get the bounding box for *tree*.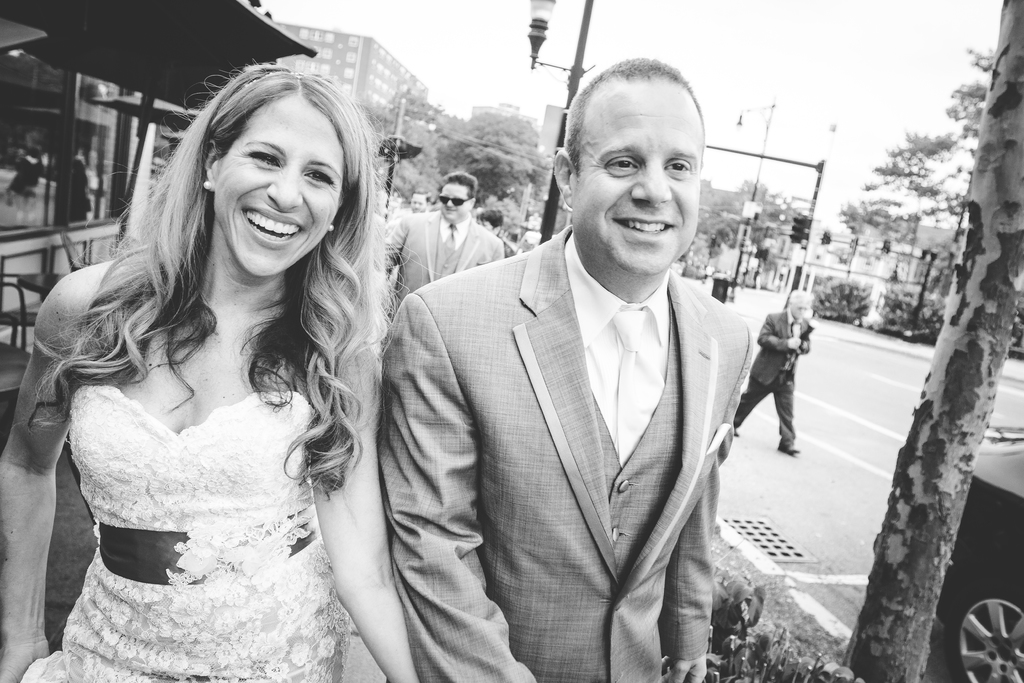
pyautogui.locateOnScreen(693, 177, 807, 289).
